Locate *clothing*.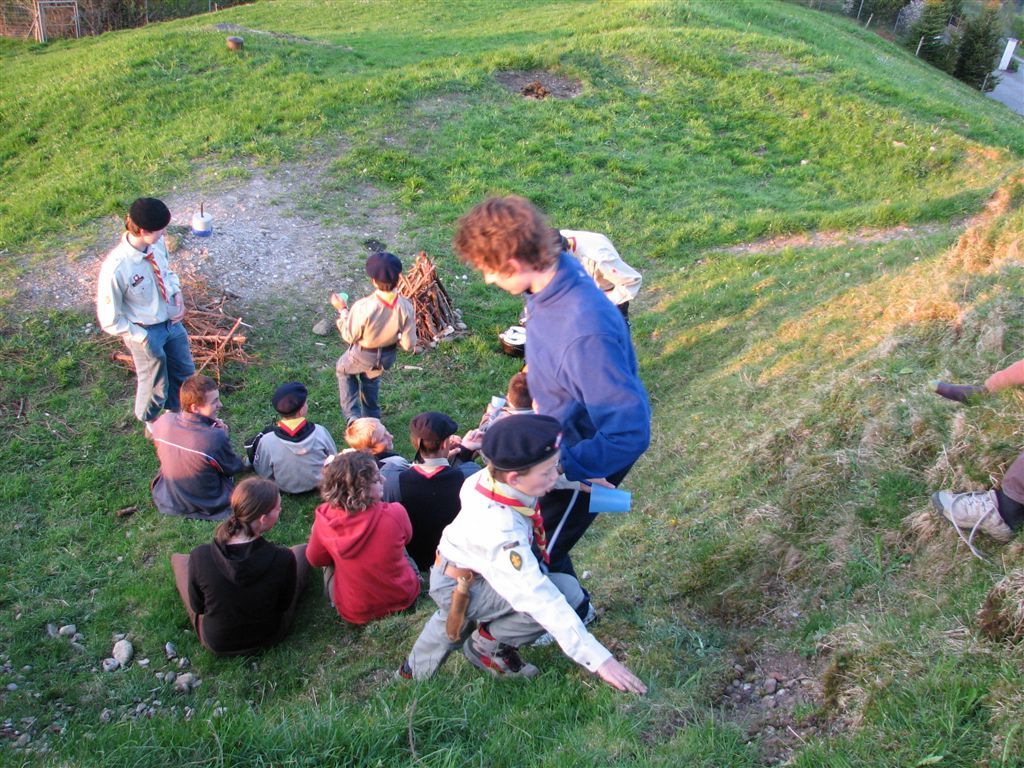
Bounding box: locate(301, 489, 423, 645).
